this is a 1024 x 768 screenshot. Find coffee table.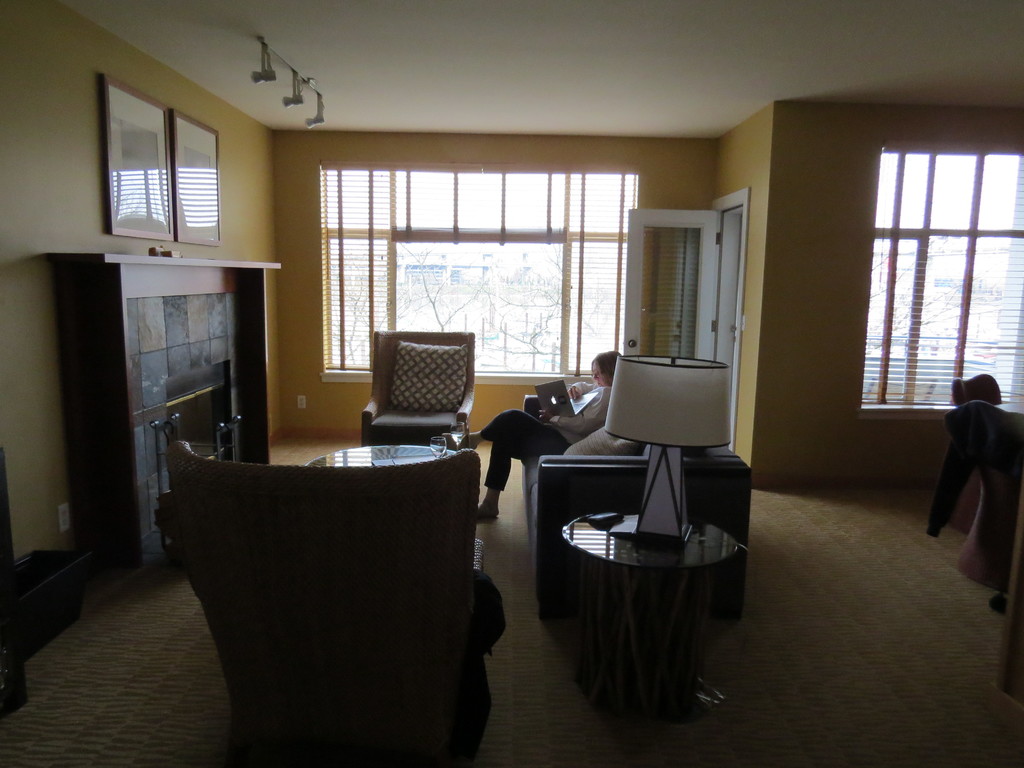
Bounding box: box(548, 469, 749, 723).
